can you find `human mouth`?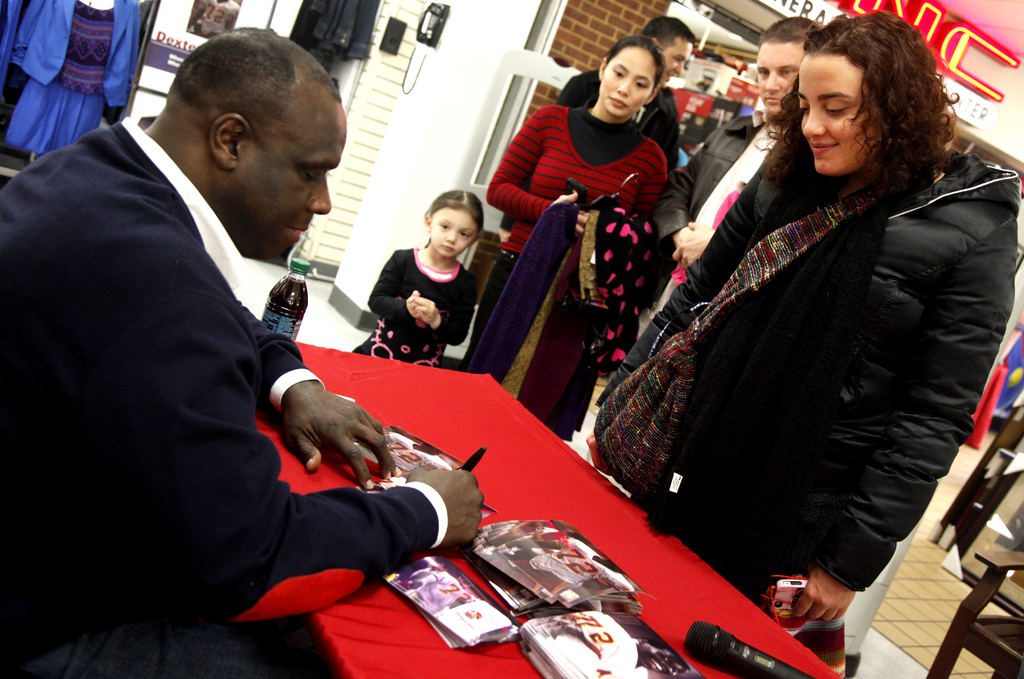
Yes, bounding box: locate(812, 141, 838, 156).
